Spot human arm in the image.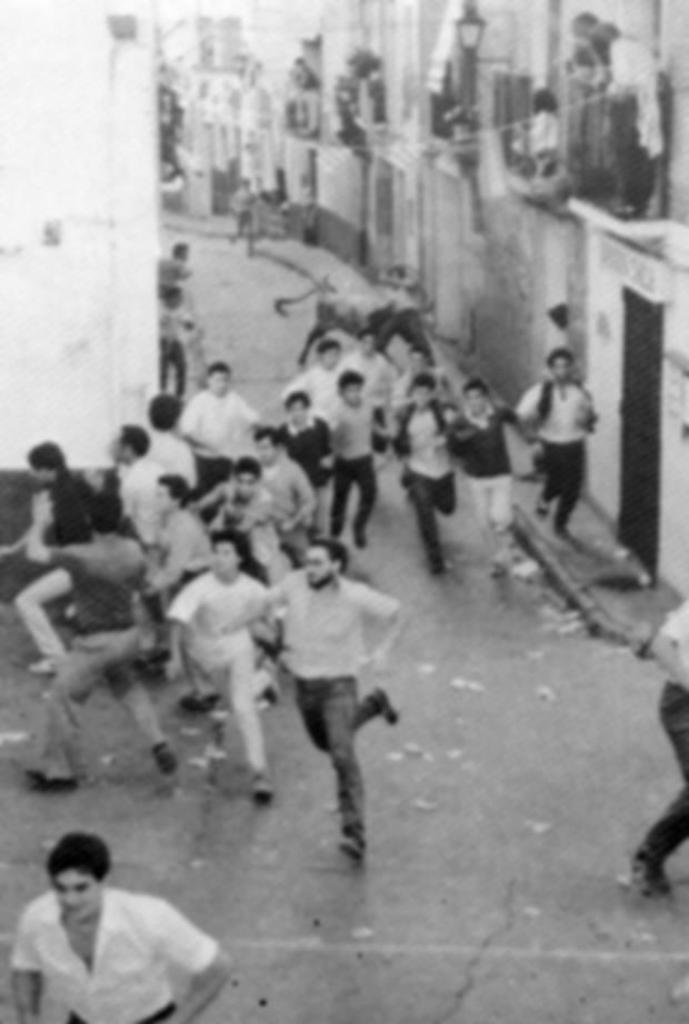
human arm found at locate(432, 410, 456, 455).
